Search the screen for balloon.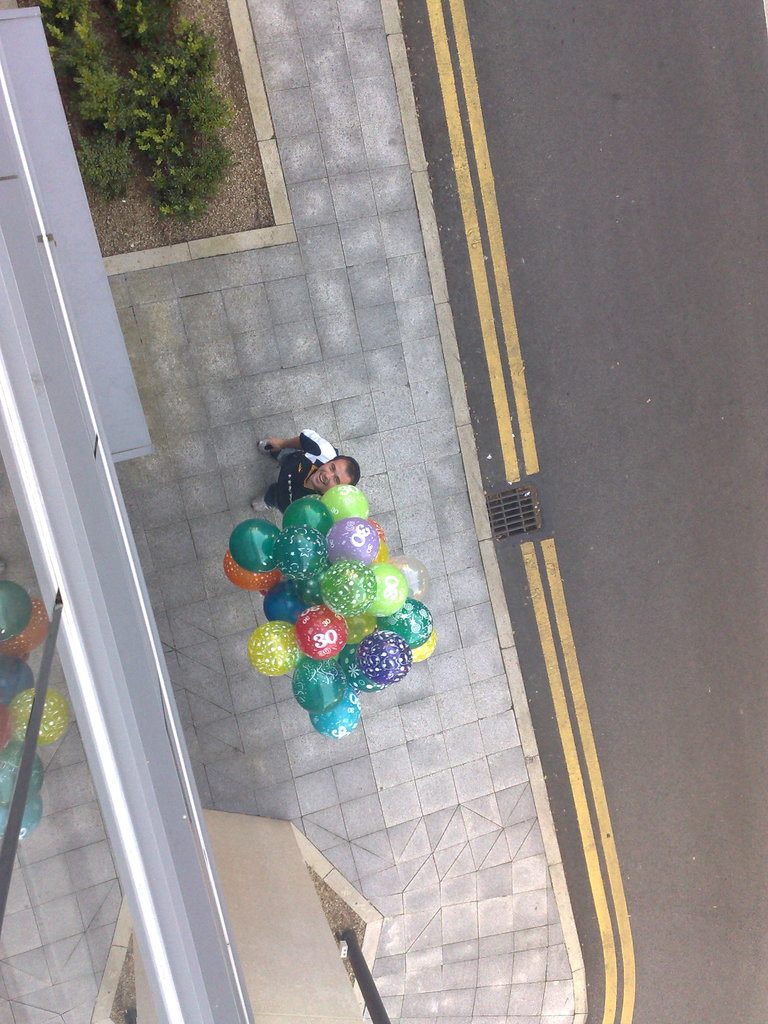
Found at detection(229, 518, 278, 573).
